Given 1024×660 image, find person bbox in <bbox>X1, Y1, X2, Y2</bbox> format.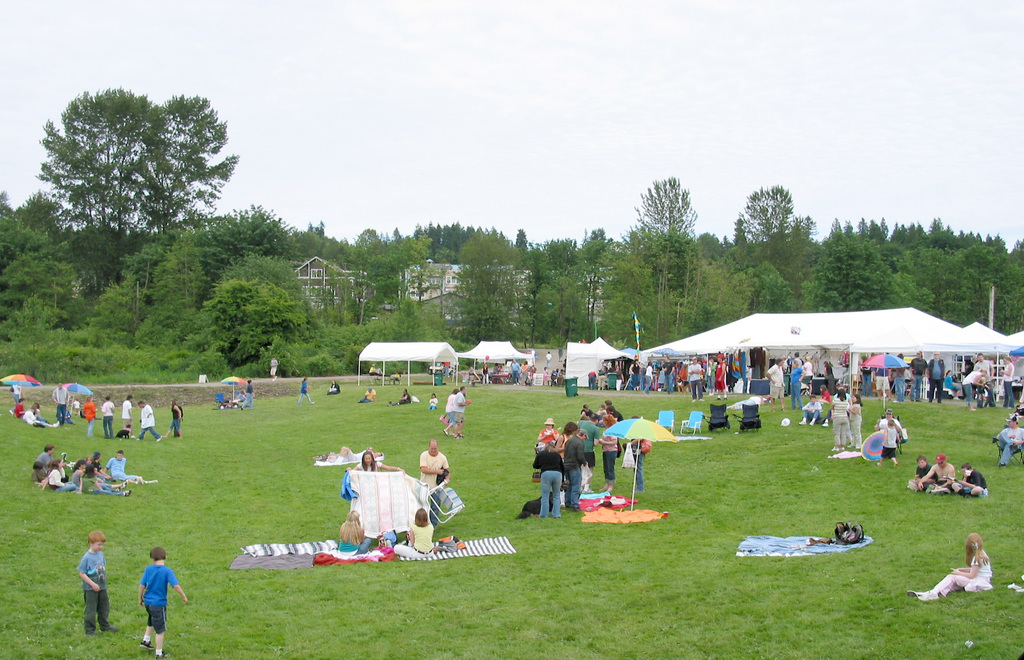
<bbox>643, 358, 649, 398</bbox>.
